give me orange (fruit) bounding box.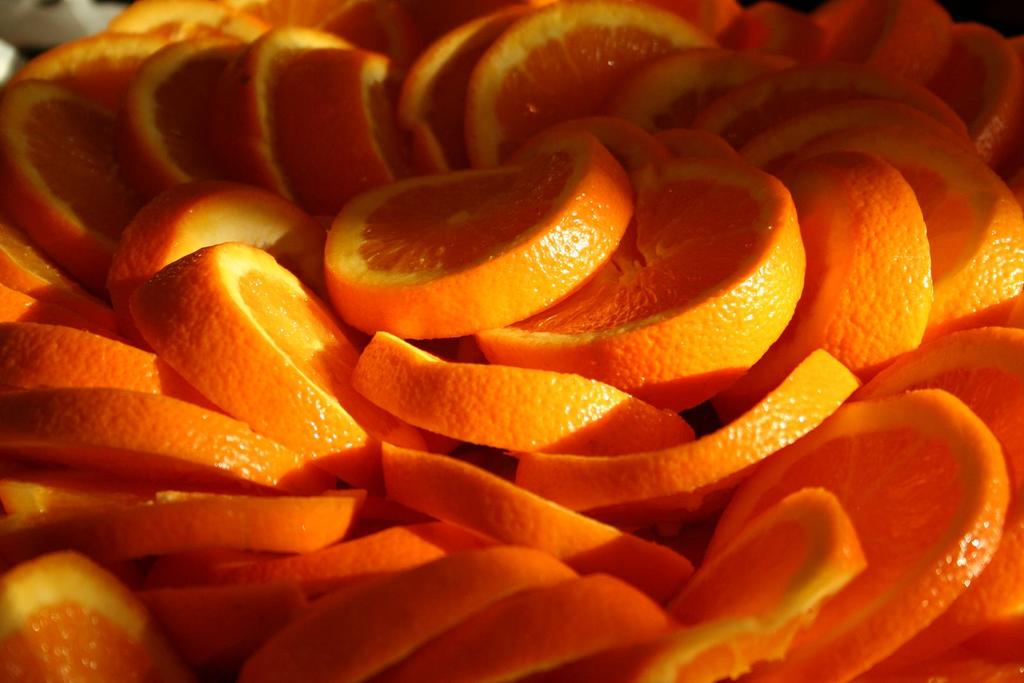
rect(93, 0, 223, 32).
